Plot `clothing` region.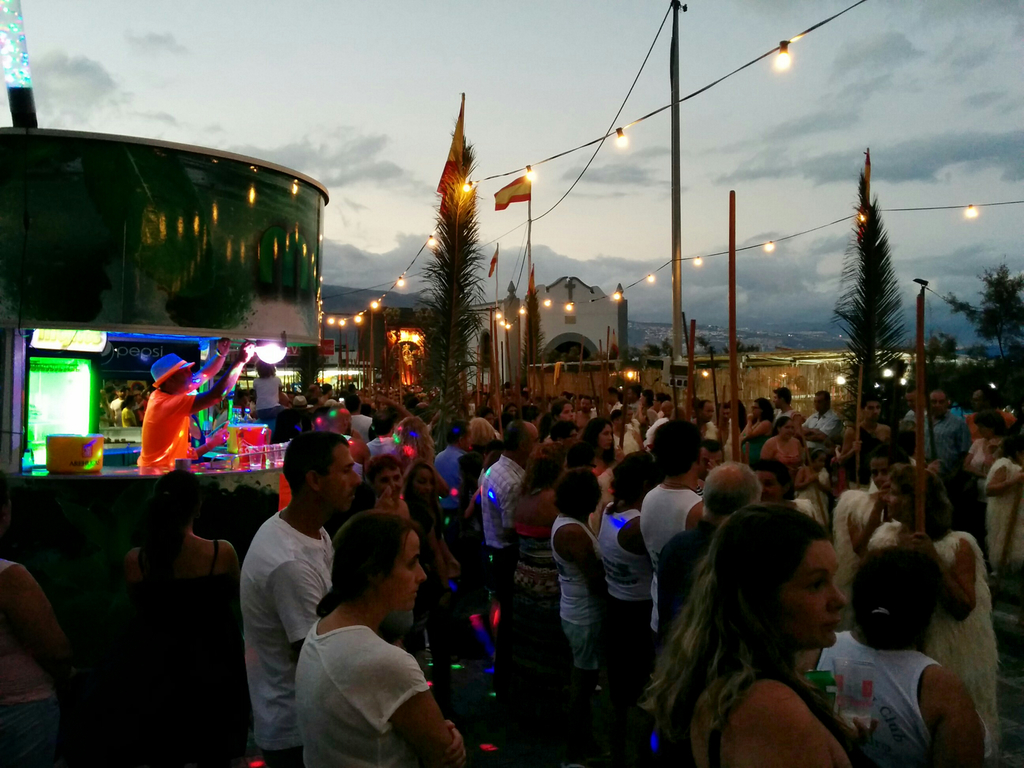
Plotted at rect(642, 483, 700, 675).
